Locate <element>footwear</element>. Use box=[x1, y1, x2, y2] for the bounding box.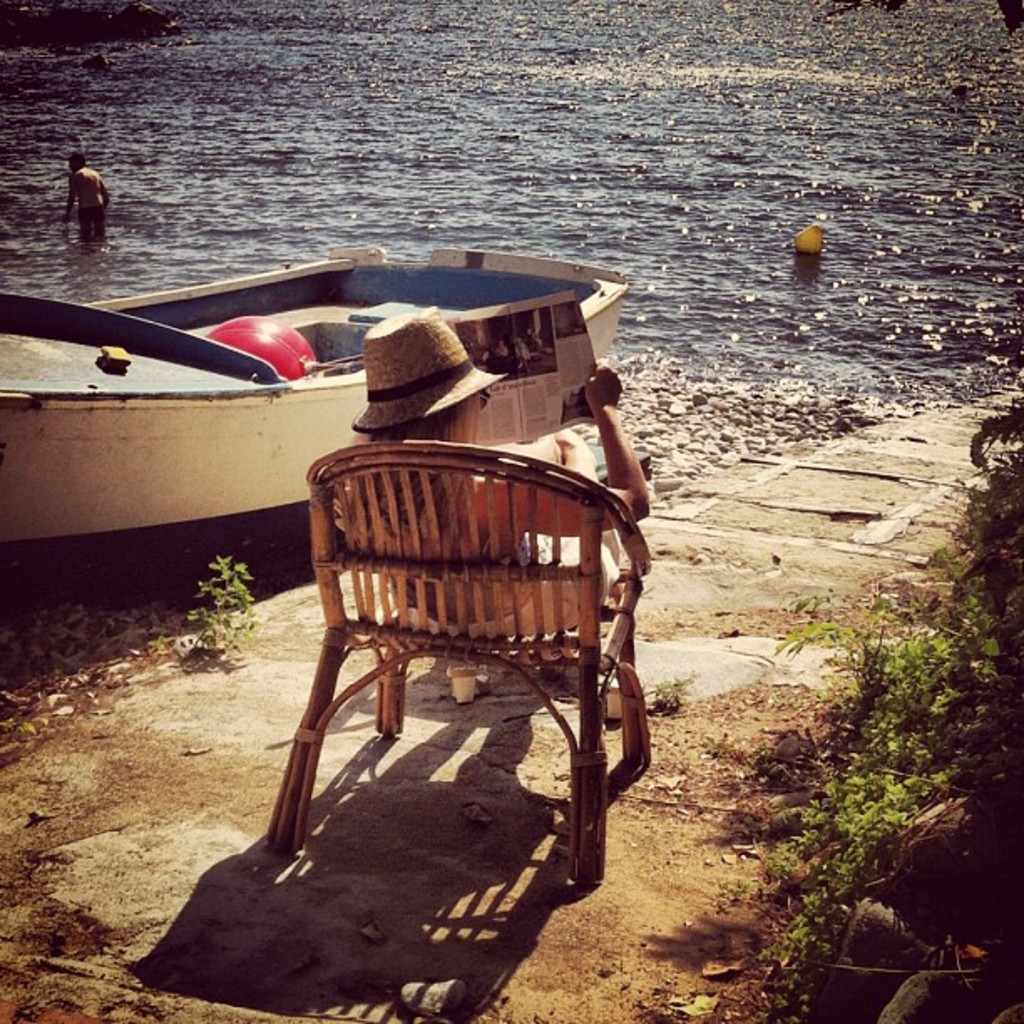
box=[442, 661, 497, 706].
